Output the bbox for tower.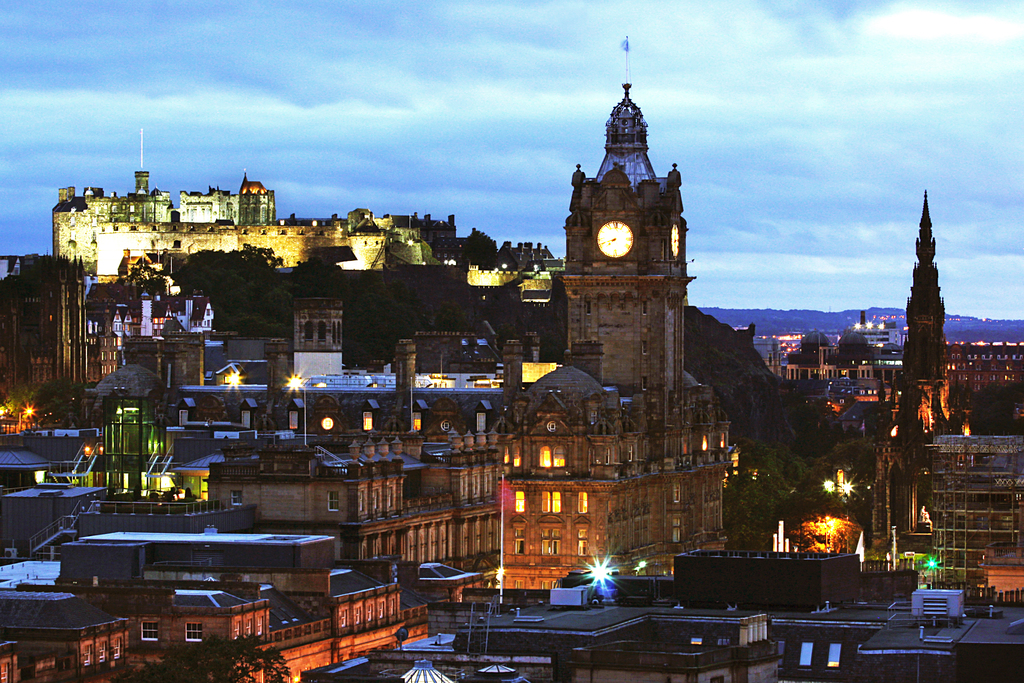
542 40 721 447.
